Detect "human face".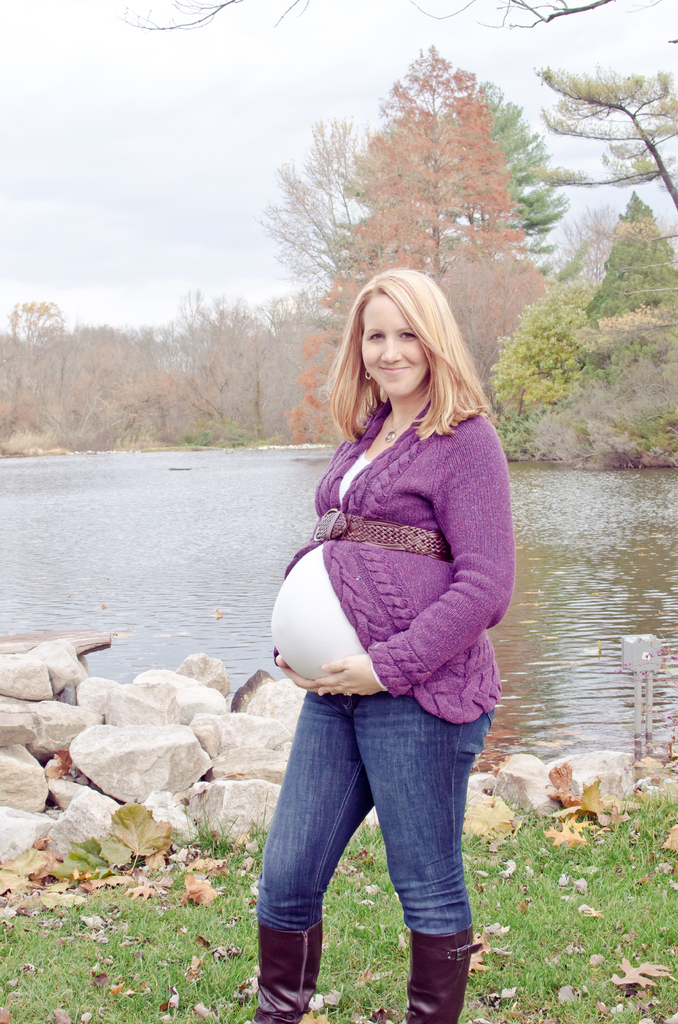
Detected at l=361, t=293, r=427, b=402.
